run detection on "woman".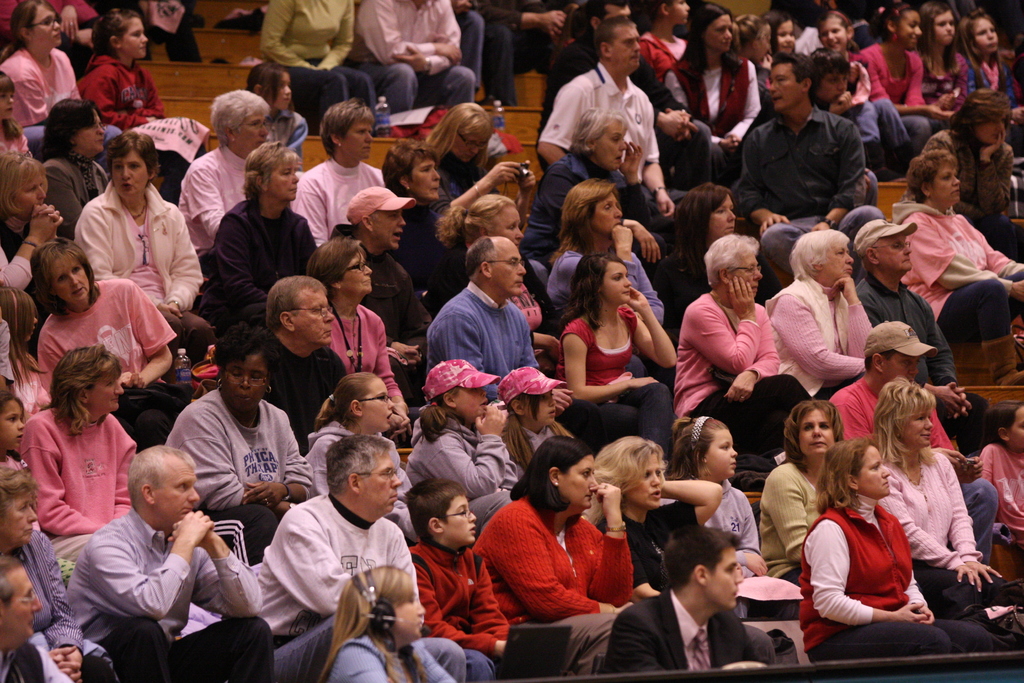
Result: crop(560, 252, 674, 454).
